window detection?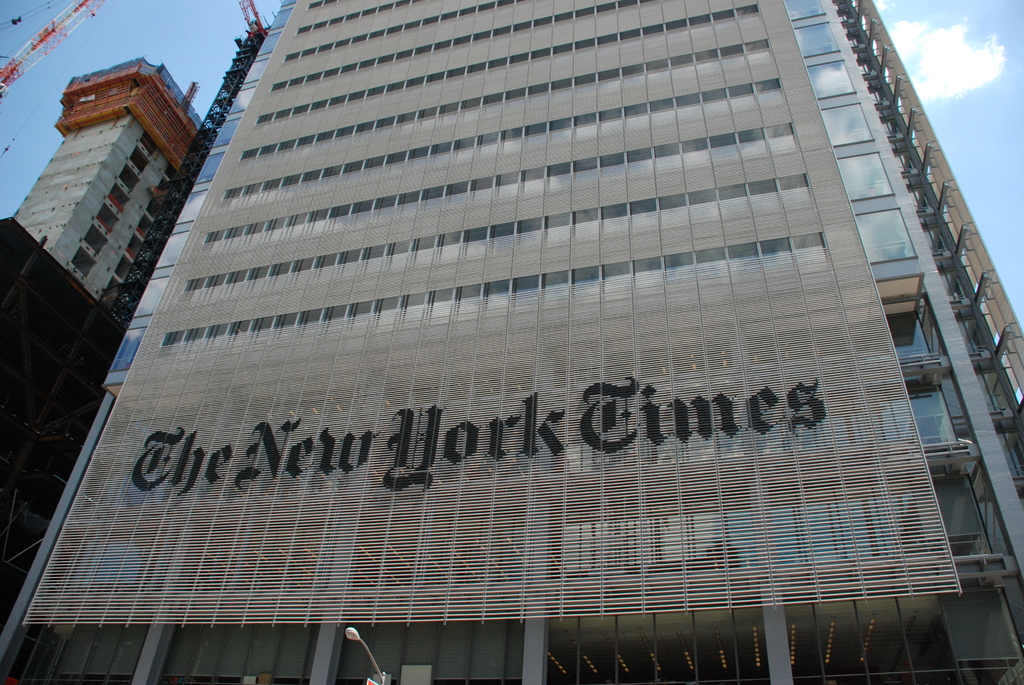
{"x1": 120, "y1": 164, "x2": 143, "y2": 194}
